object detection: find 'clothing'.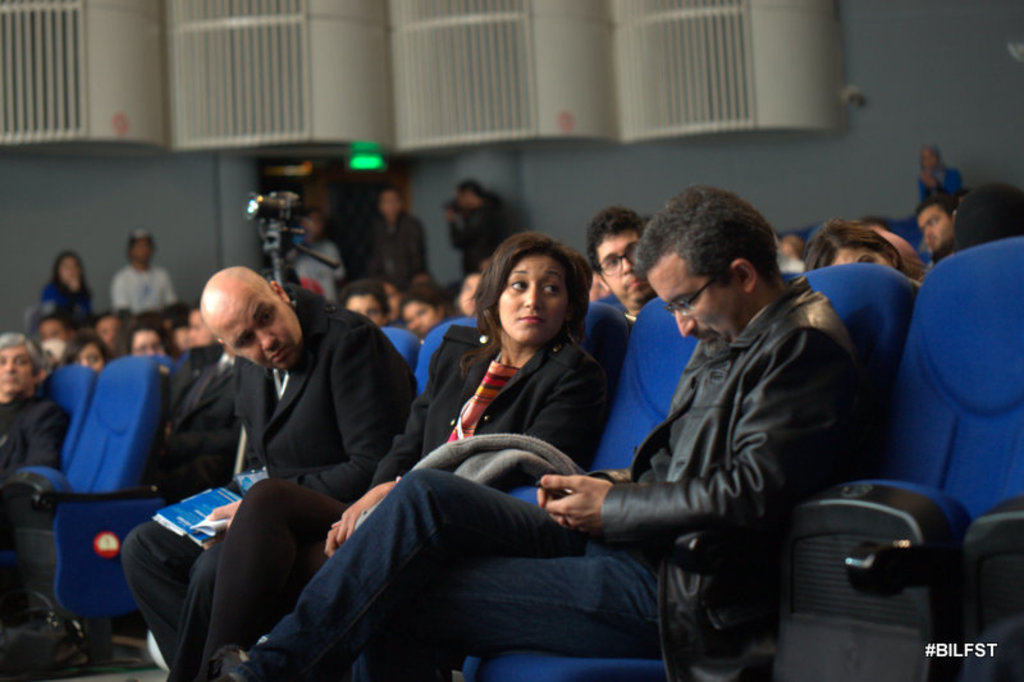
box(237, 275, 876, 681).
